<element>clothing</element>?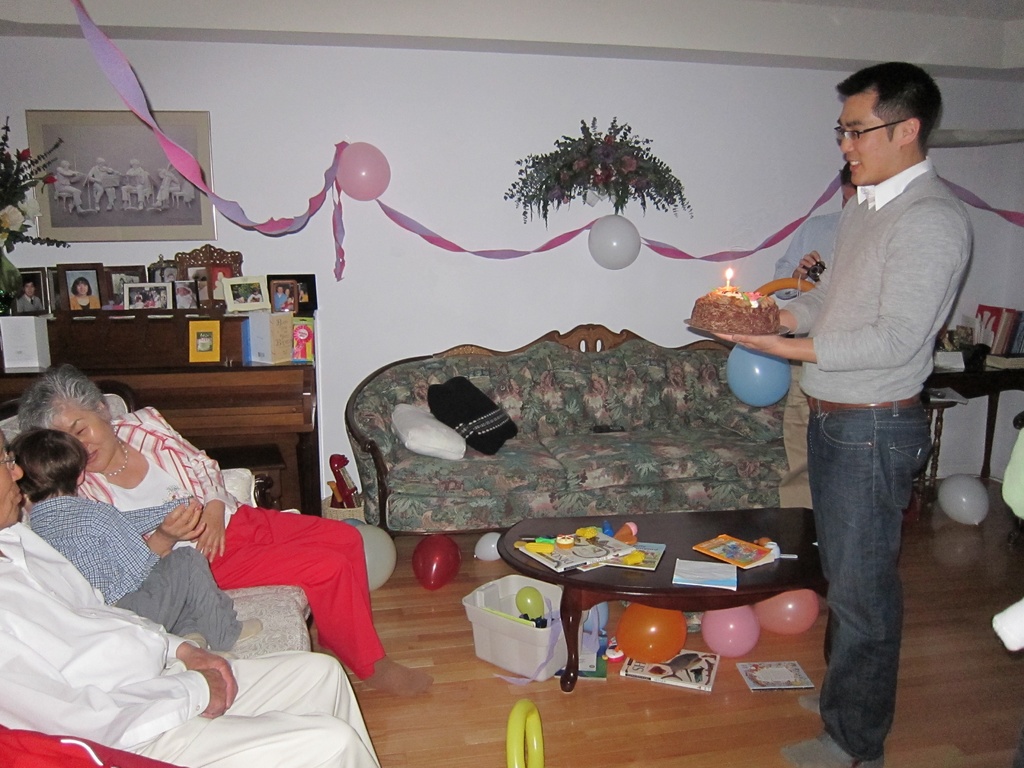
<region>28, 498, 252, 638</region>
